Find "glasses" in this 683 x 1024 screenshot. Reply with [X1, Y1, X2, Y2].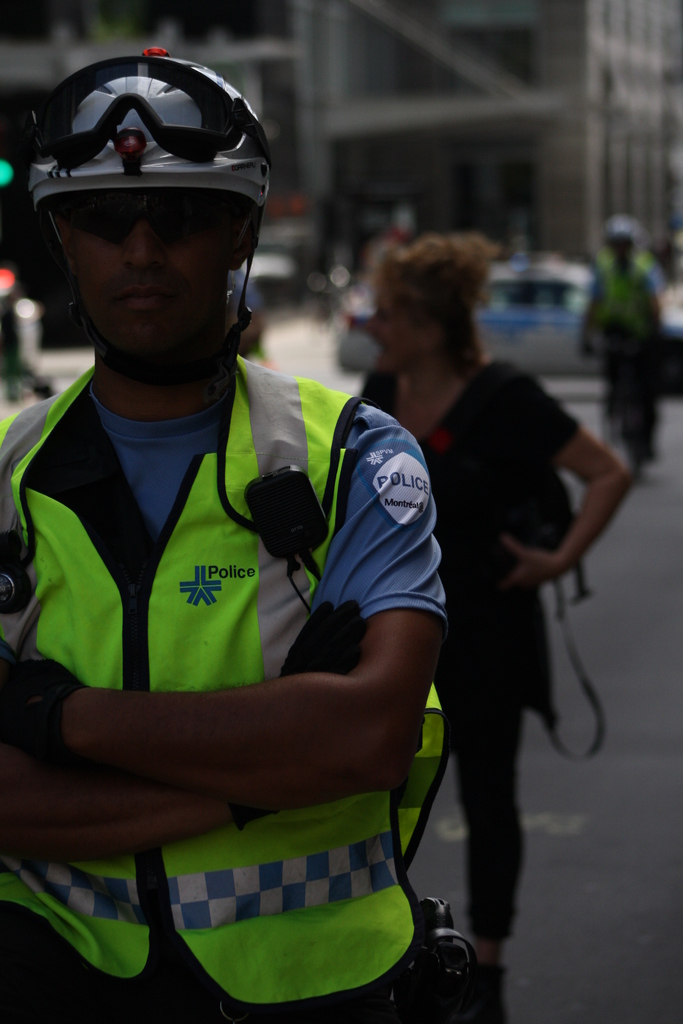
[9, 54, 268, 168].
